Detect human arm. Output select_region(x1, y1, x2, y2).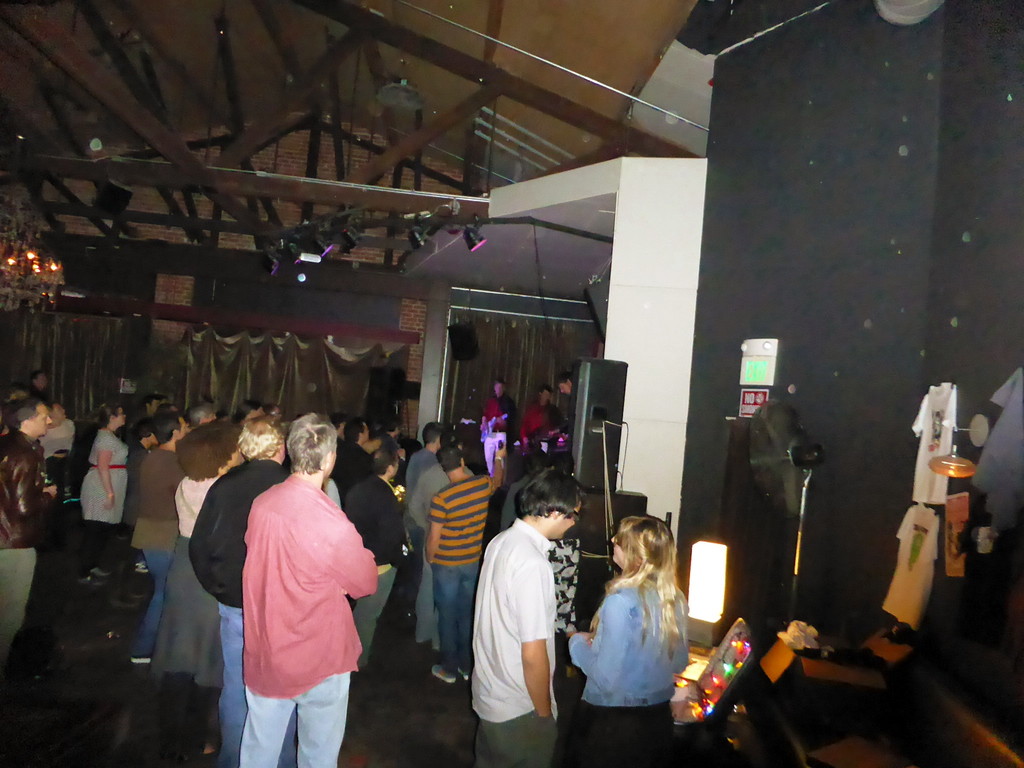
select_region(377, 484, 412, 572).
